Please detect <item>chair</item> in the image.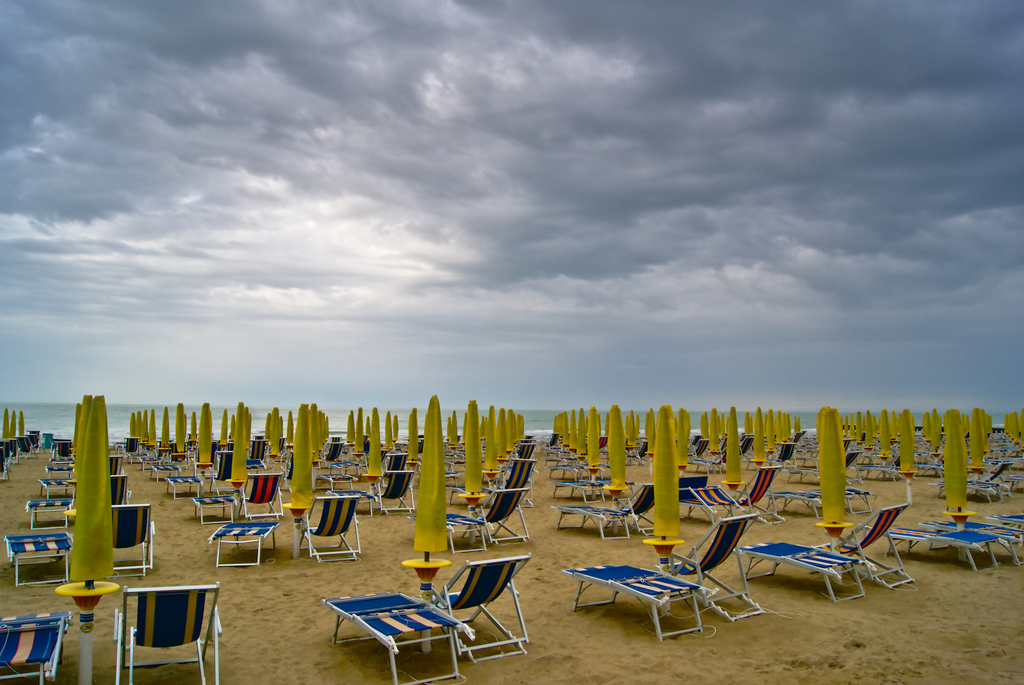
{"left": 692, "top": 451, "right": 724, "bottom": 472}.
